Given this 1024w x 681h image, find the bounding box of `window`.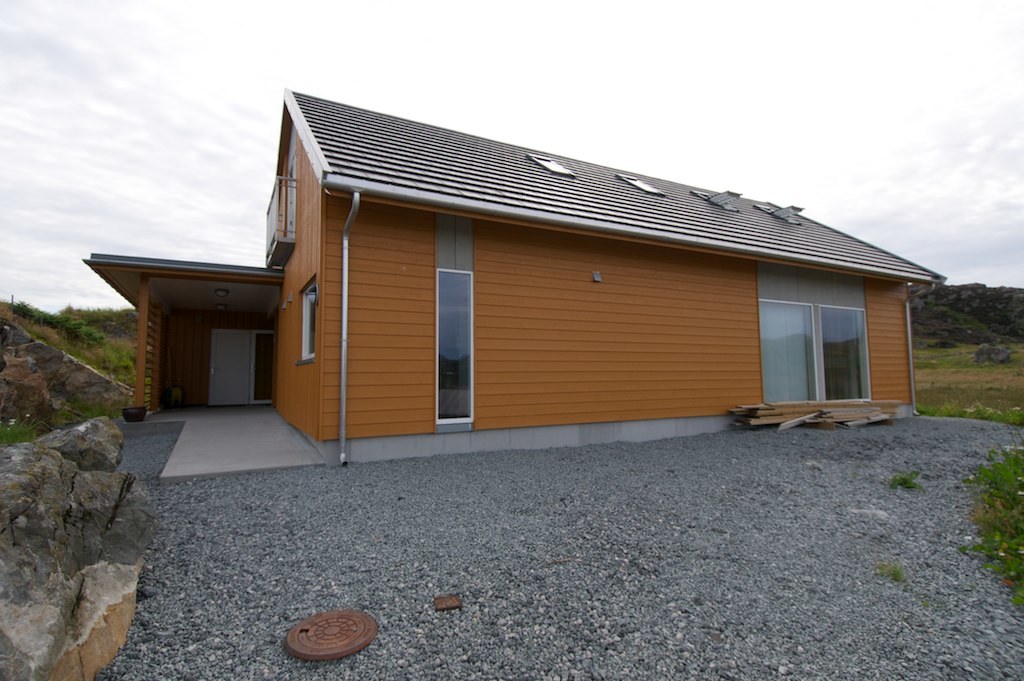
<region>295, 287, 313, 359</region>.
